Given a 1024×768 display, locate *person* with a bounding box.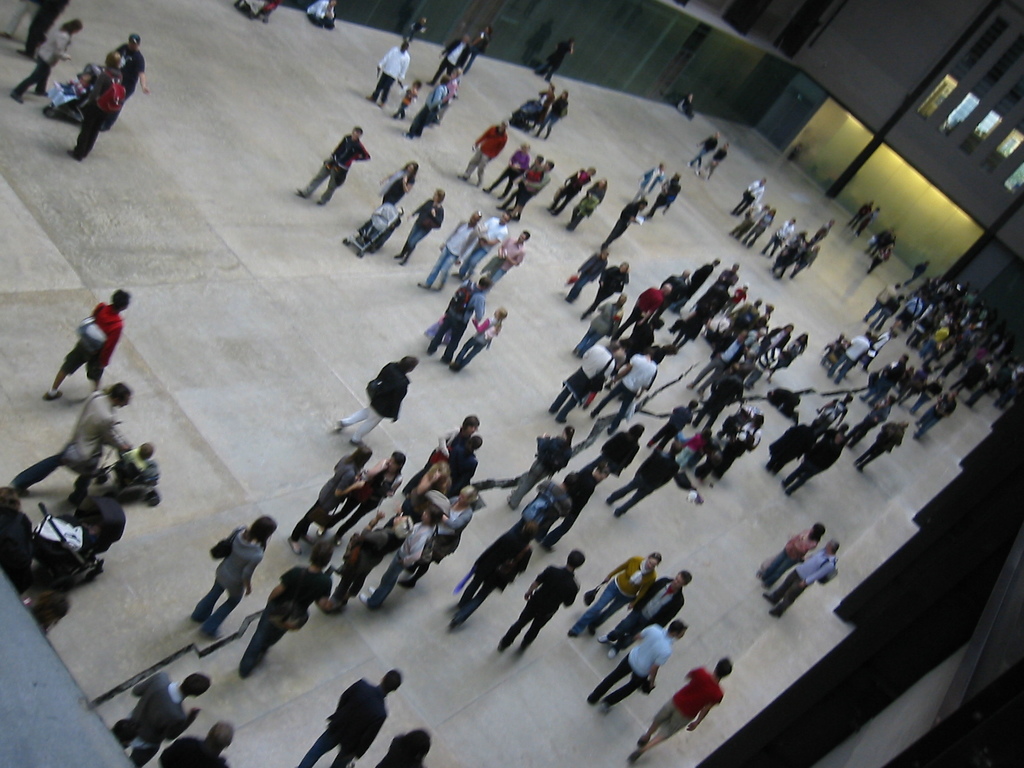
Located: left=630, top=661, right=732, bottom=763.
